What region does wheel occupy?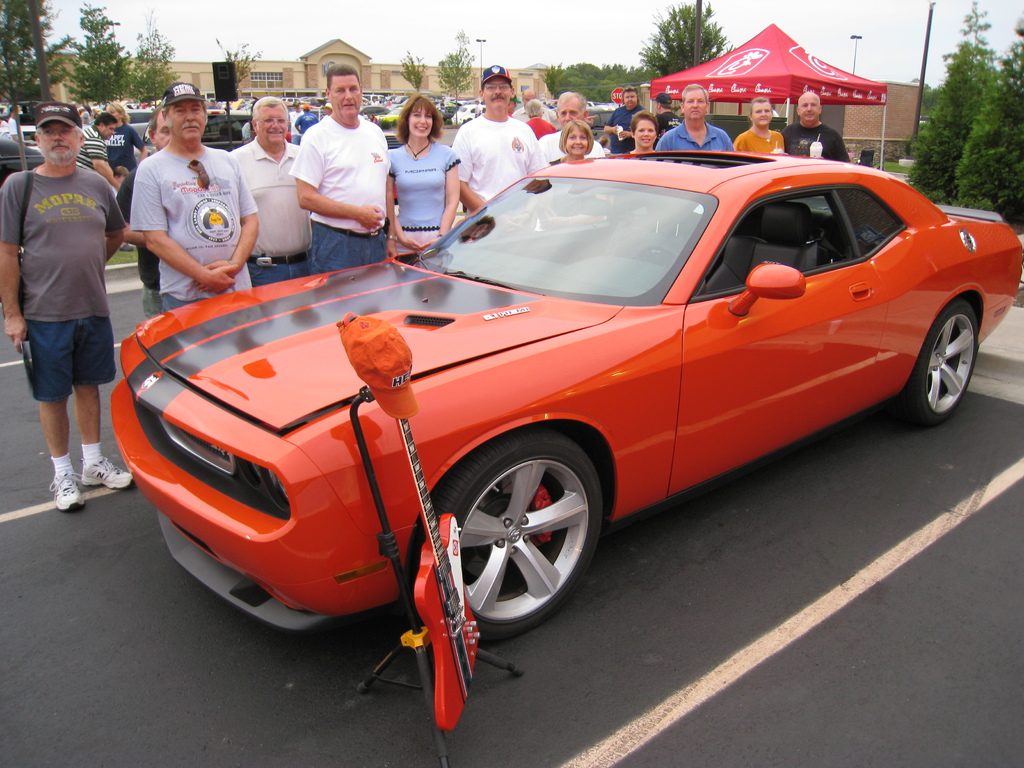
bbox=(435, 433, 602, 643).
